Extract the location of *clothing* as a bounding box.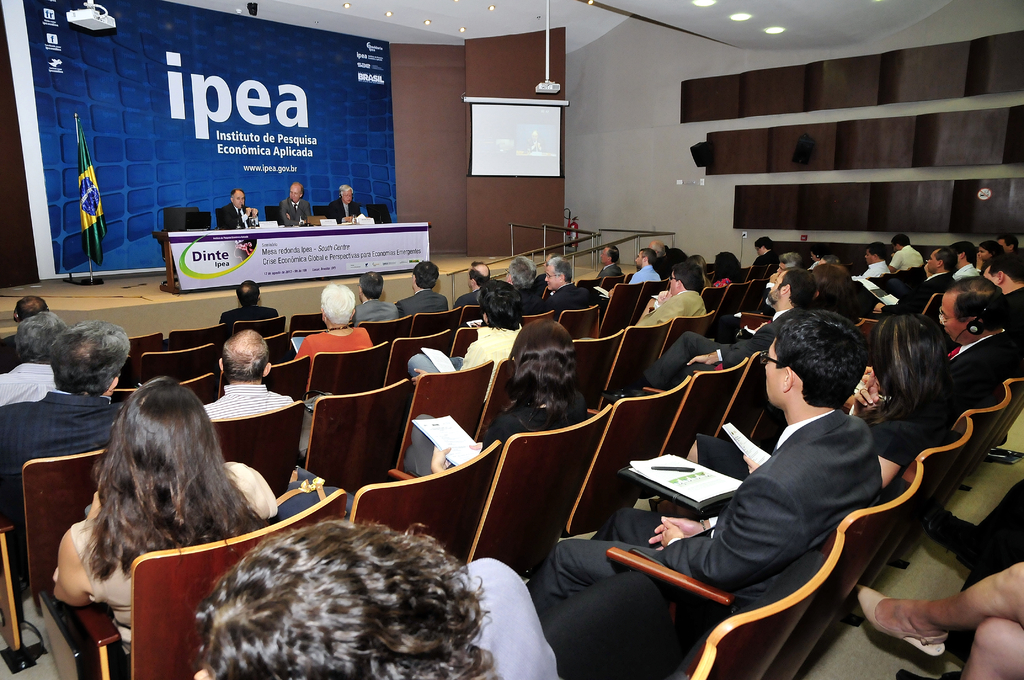
0/391/128/583.
